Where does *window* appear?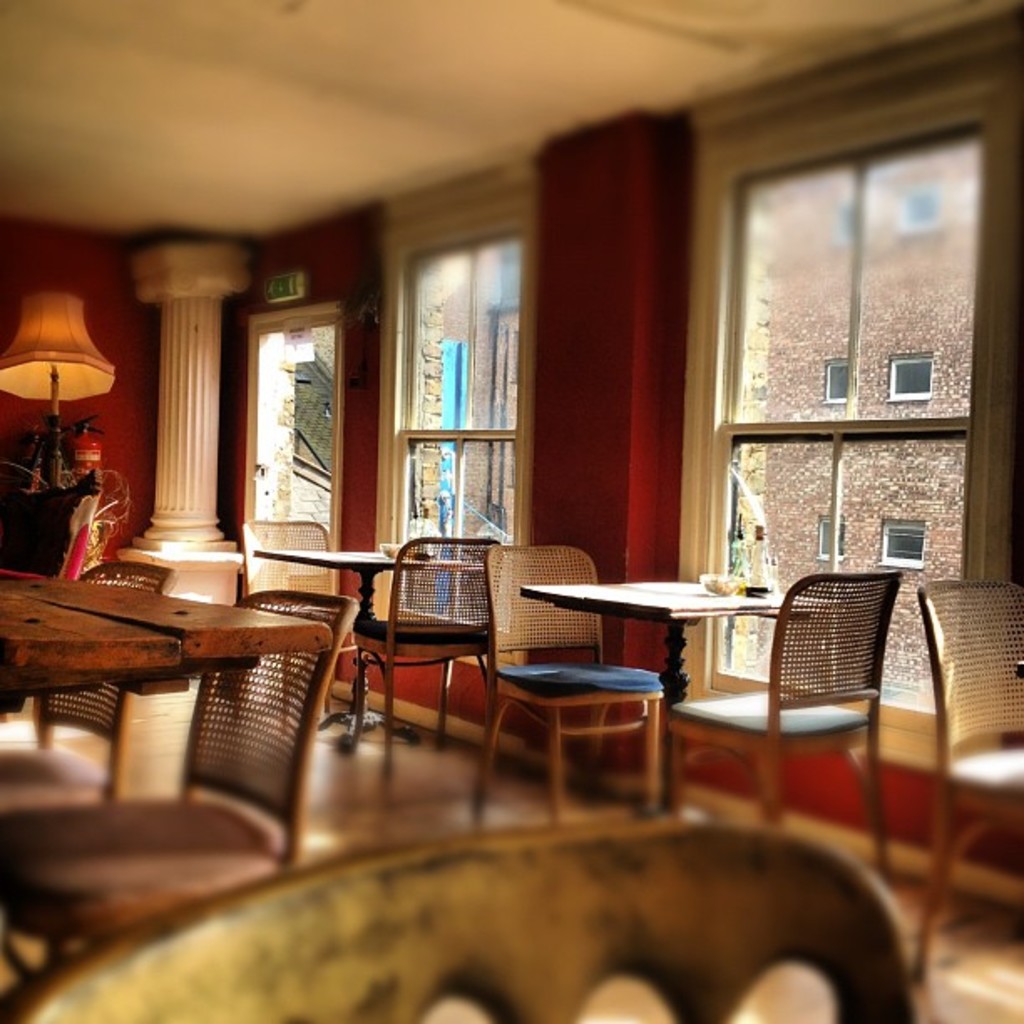
Appears at 842:199:865:238.
